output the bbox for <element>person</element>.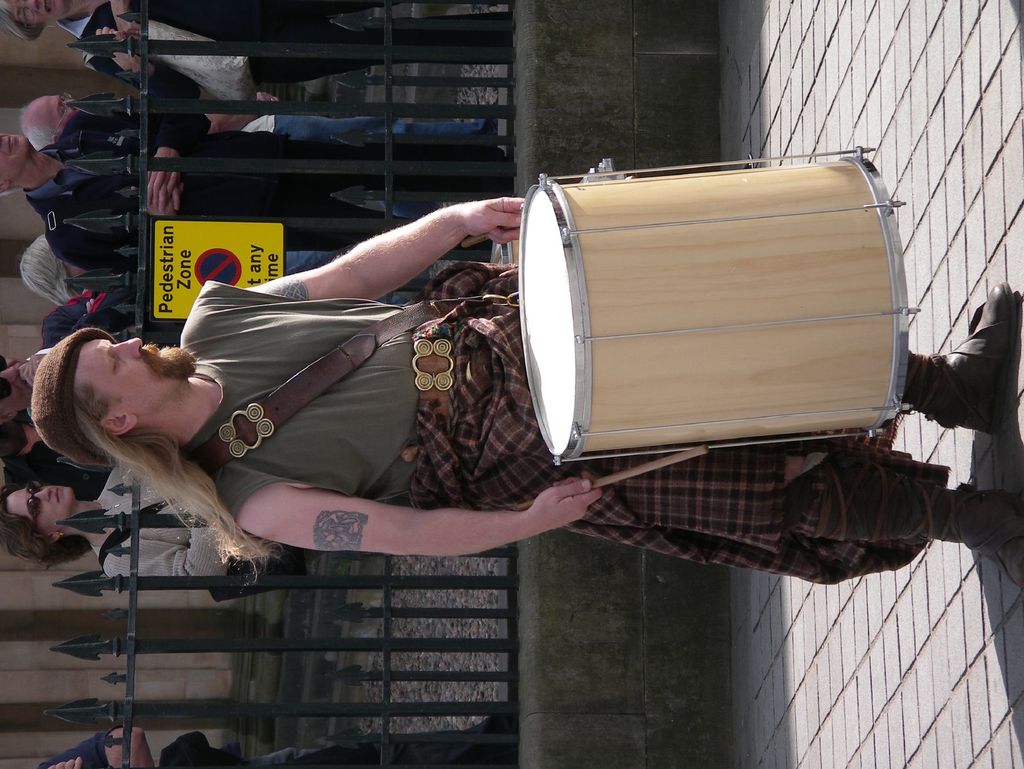
Rect(35, 726, 507, 768).
